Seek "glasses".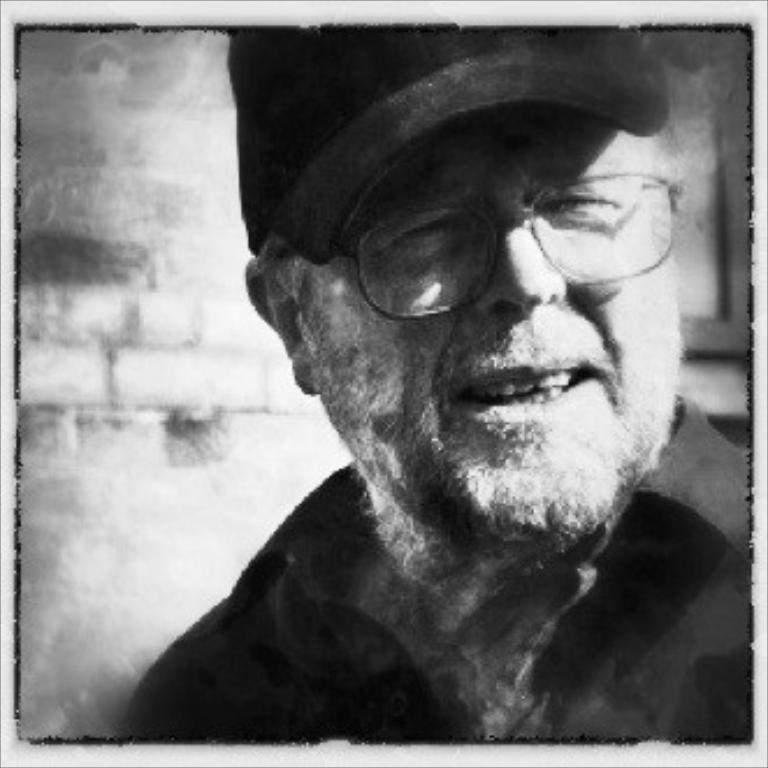
336:167:680:316.
